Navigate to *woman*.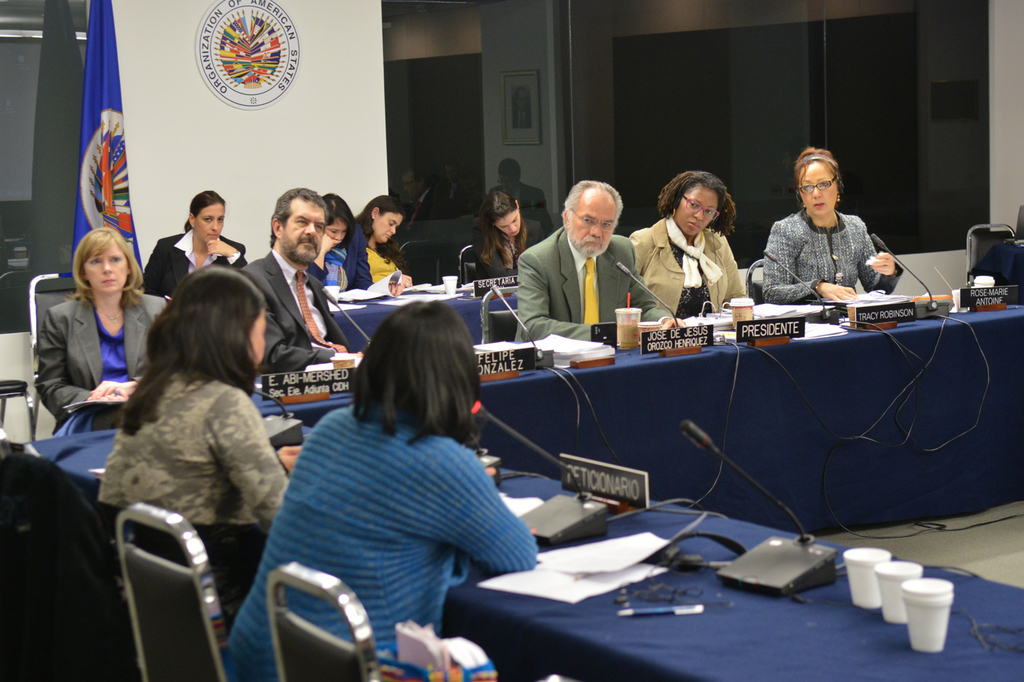
Navigation target: <box>467,188,546,283</box>.
